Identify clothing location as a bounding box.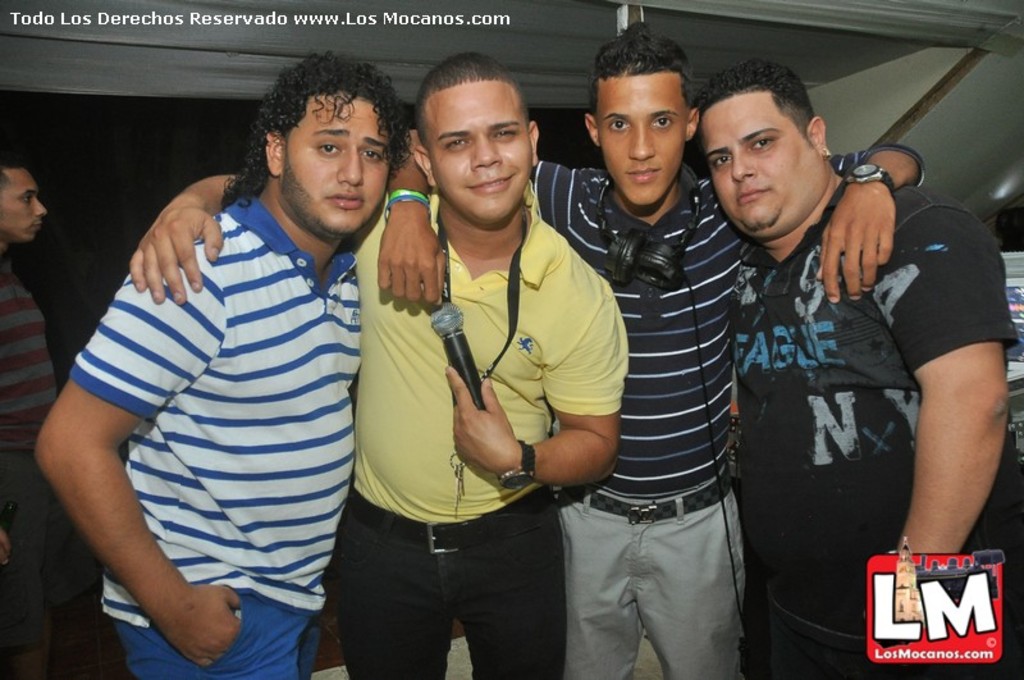
l=67, t=187, r=366, b=679.
